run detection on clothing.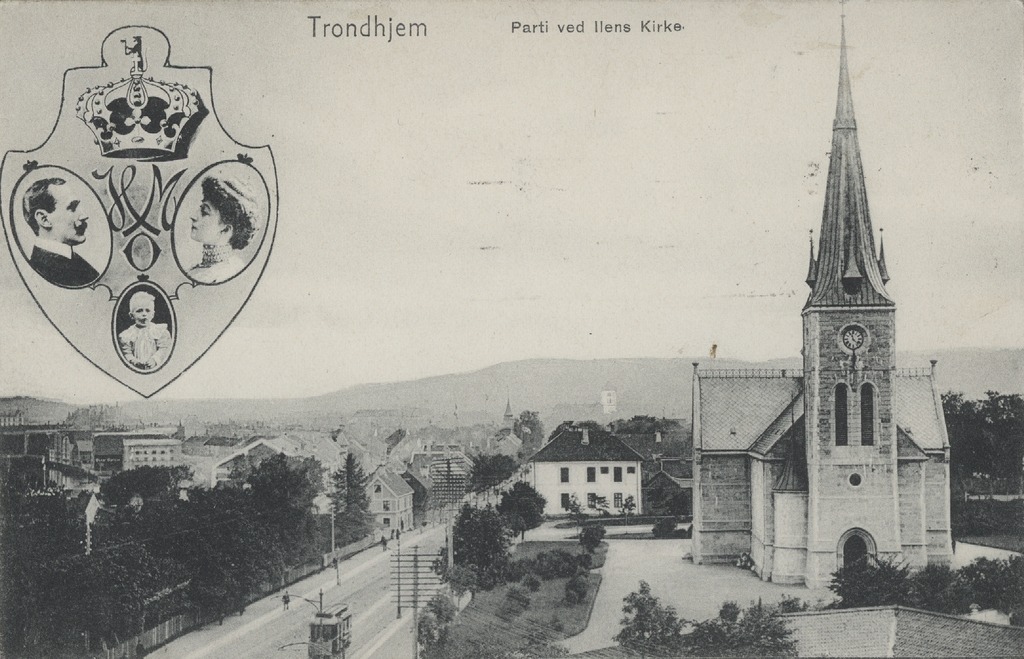
Result: x1=116 y1=318 x2=170 y2=367.
